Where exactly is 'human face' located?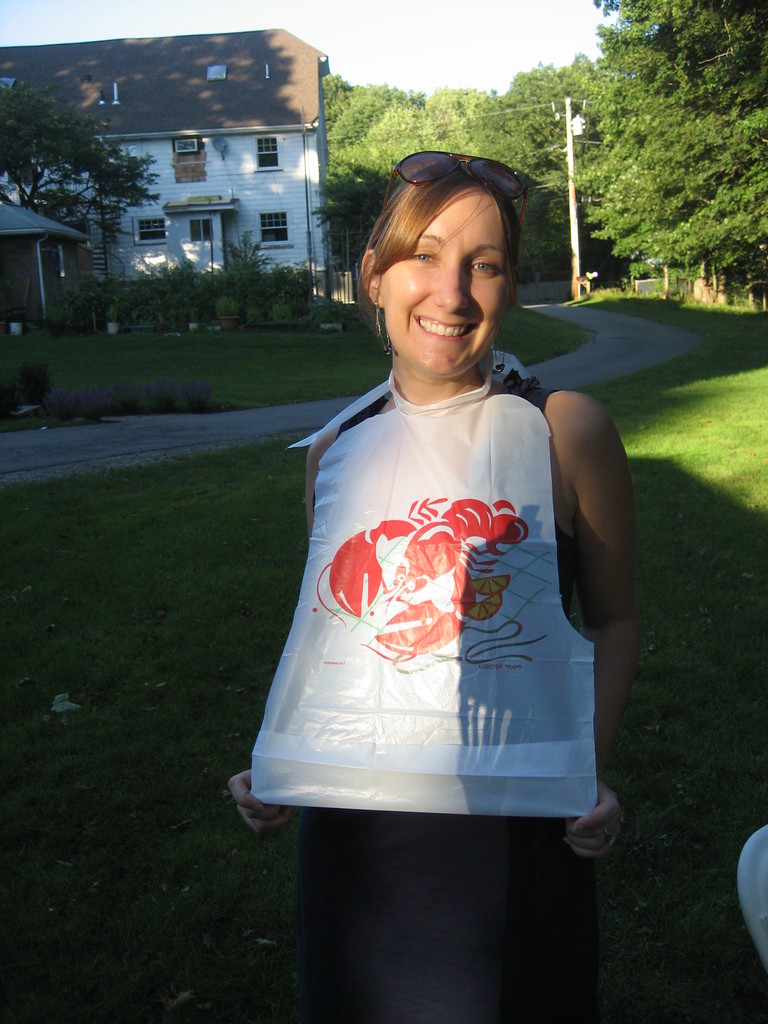
Its bounding box is locate(387, 187, 513, 378).
